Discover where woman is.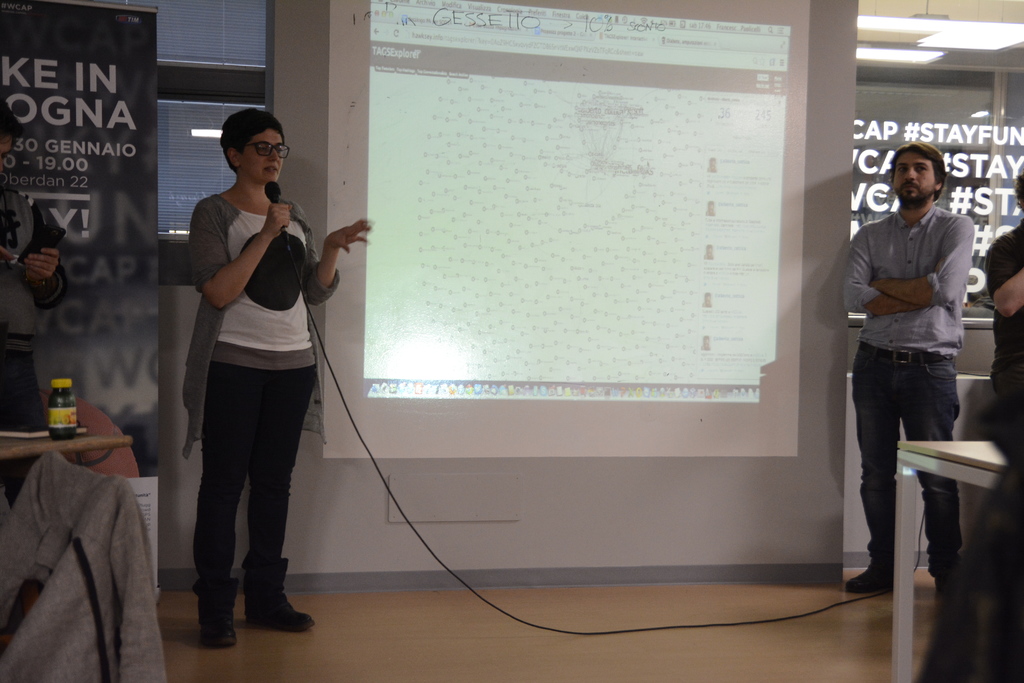
Discovered at detection(174, 113, 337, 641).
